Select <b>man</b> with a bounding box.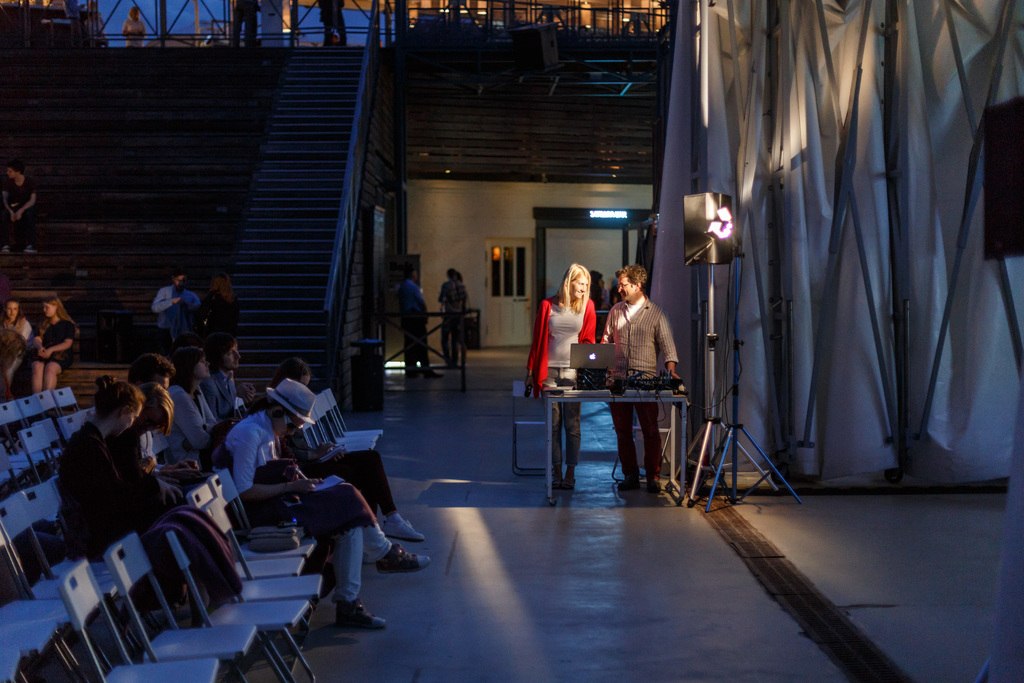
{"left": 395, "top": 265, "right": 442, "bottom": 378}.
